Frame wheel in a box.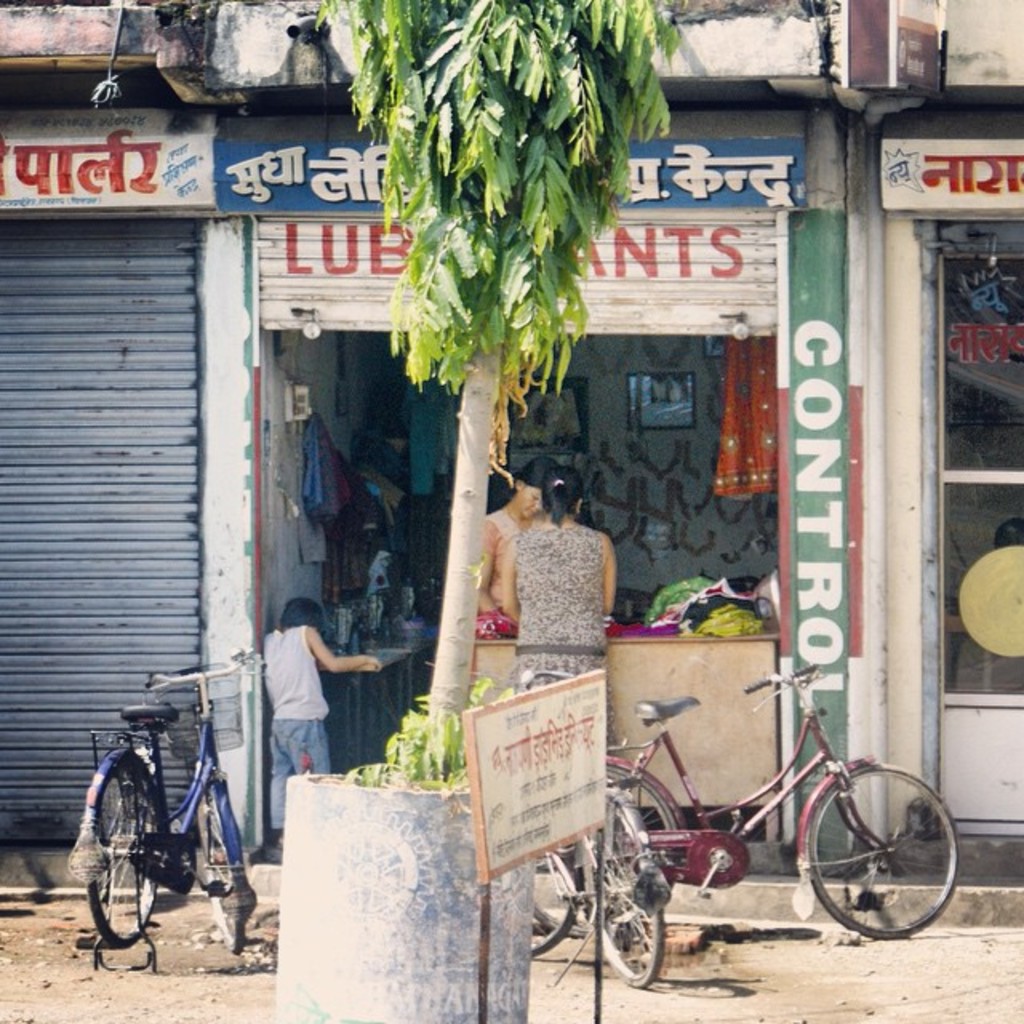
{"x1": 798, "y1": 757, "x2": 958, "y2": 950}.
